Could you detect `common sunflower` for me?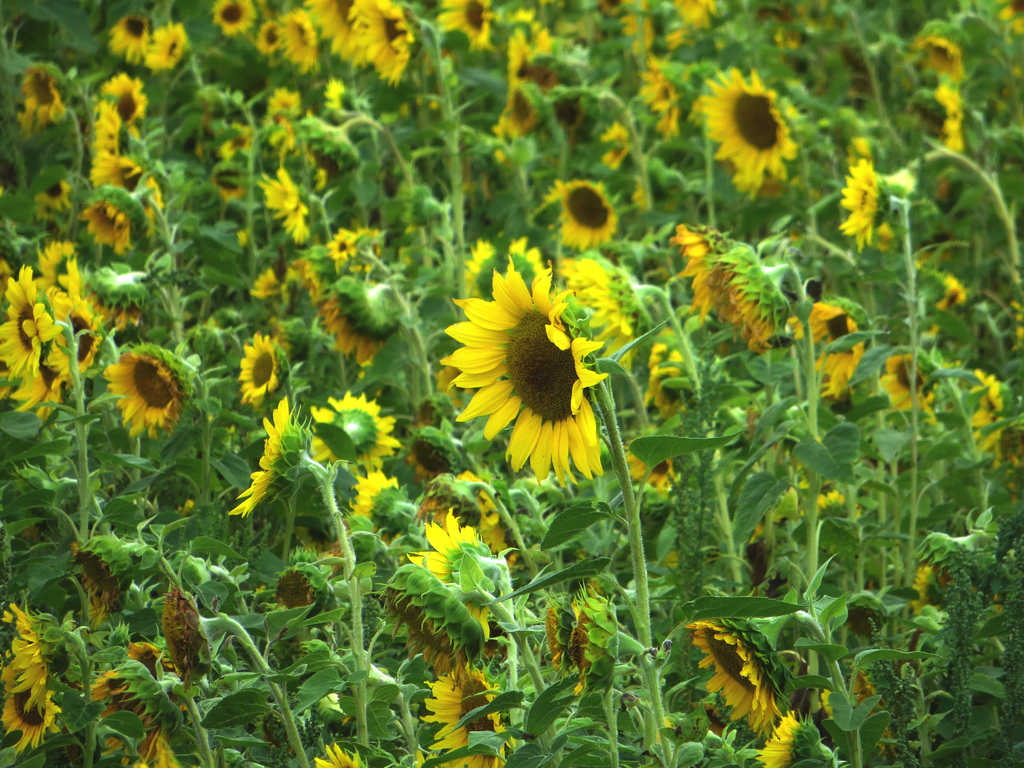
Detection result: rect(442, 265, 609, 481).
